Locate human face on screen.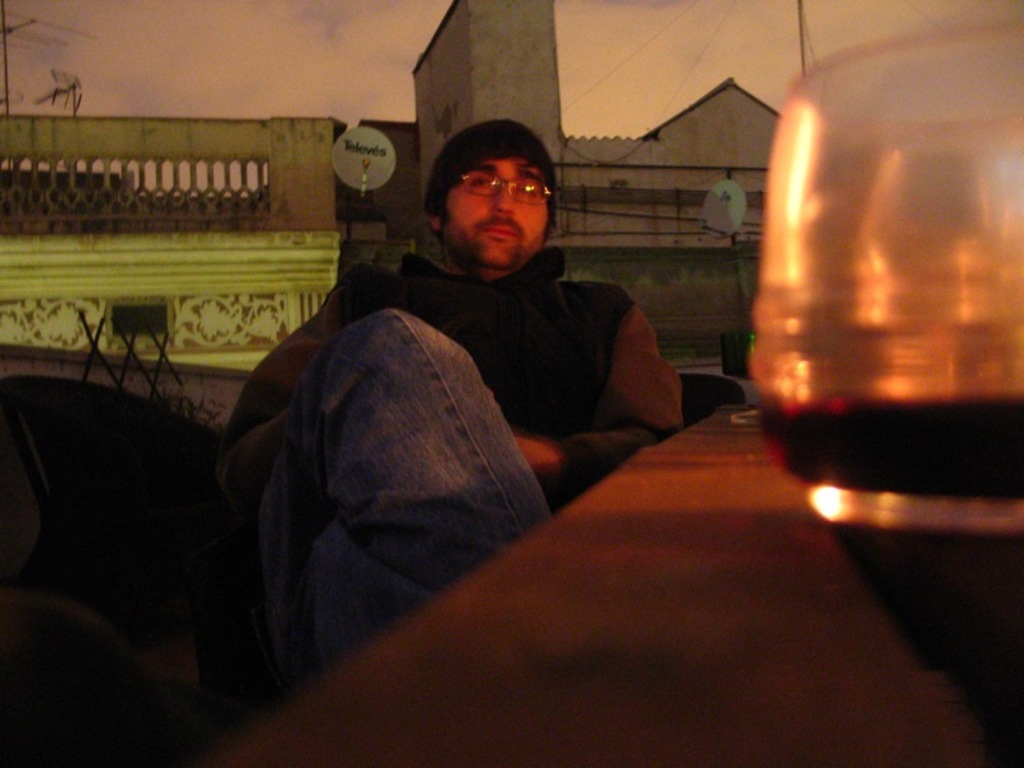
On screen at (438, 154, 549, 266).
